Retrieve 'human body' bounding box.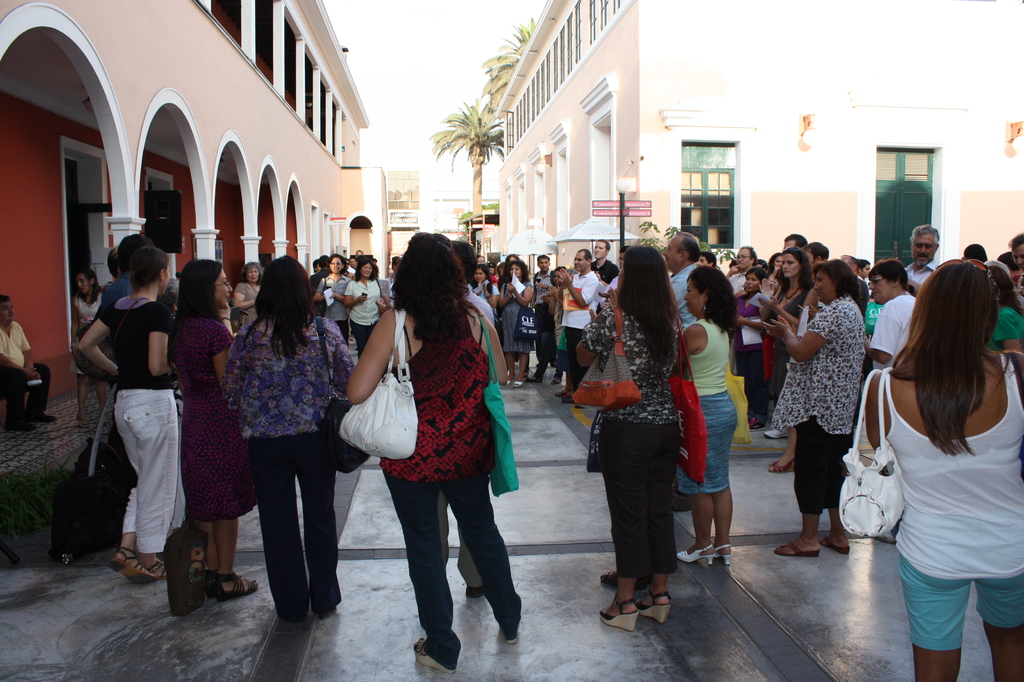
Bounding box: 996 265 1023 344.
